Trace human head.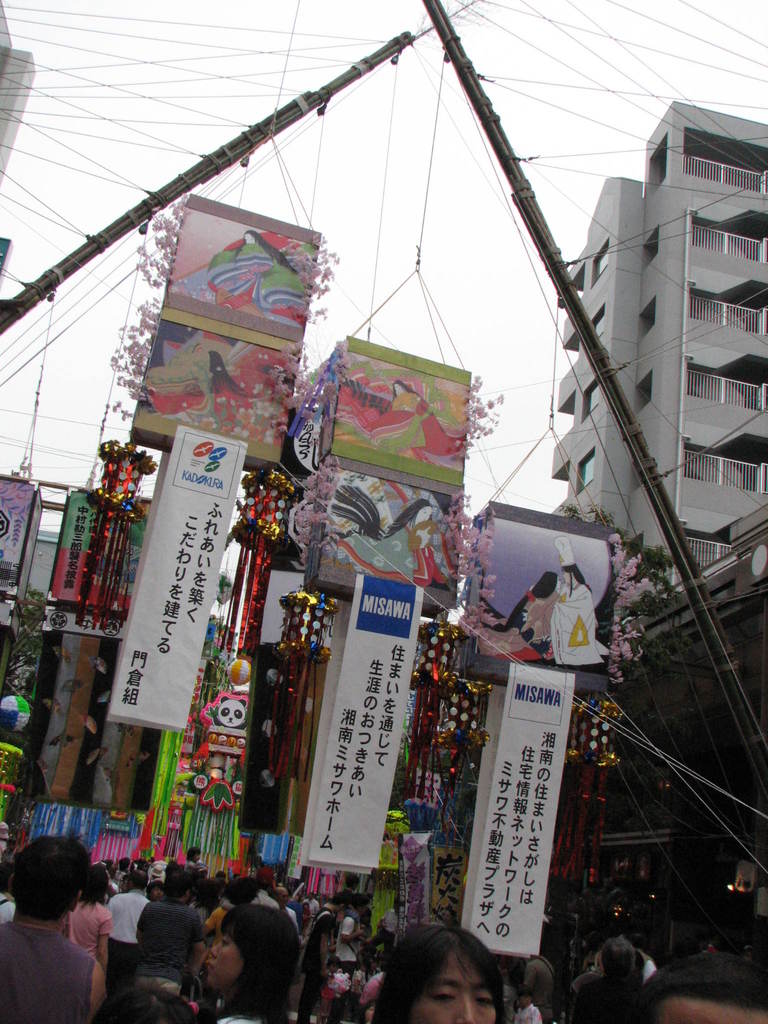
Traced to x1=207 y1=904 x2=305 y2=990.
